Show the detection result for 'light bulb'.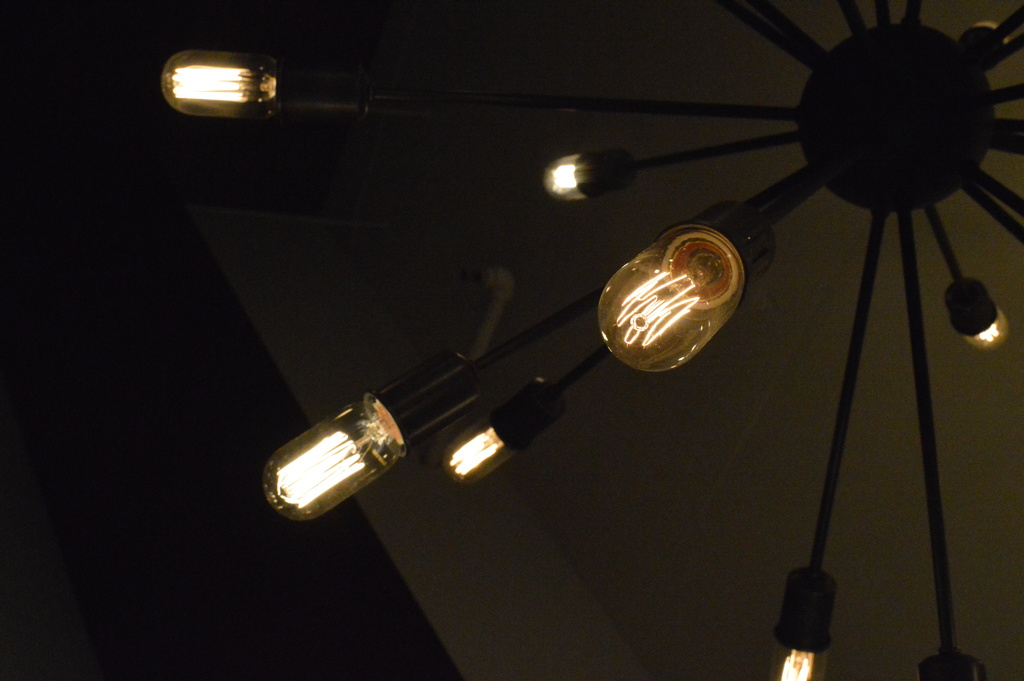
Rect(262, 354, 479, 519).
